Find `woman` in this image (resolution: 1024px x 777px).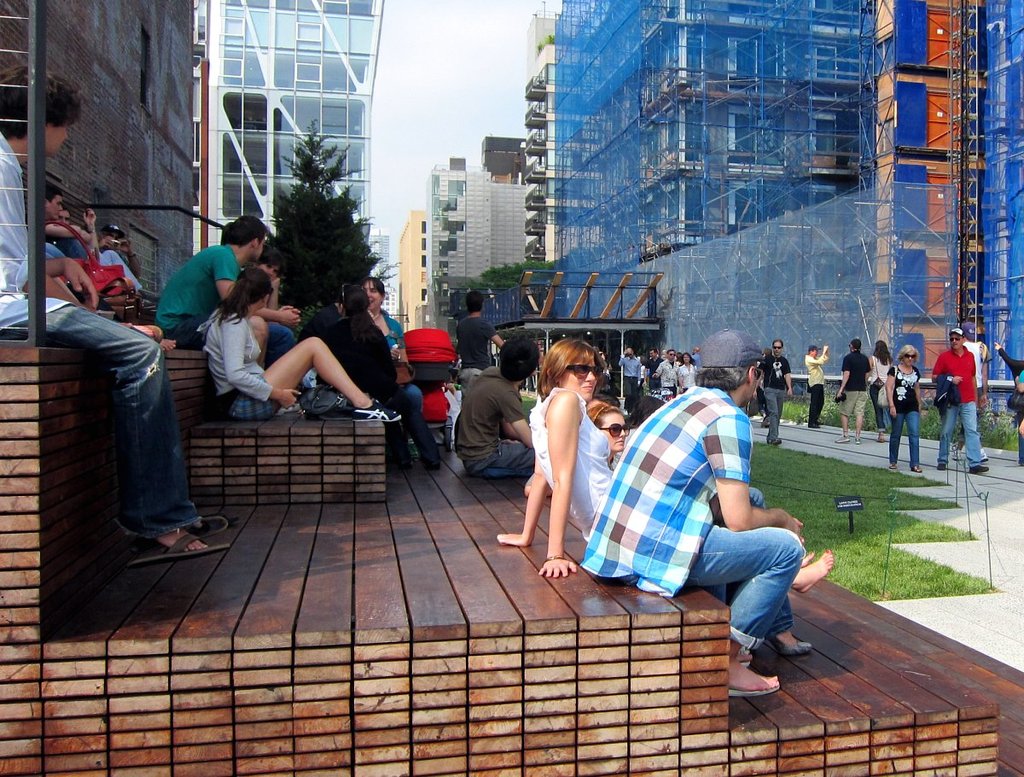
[871, 339, 893, 442].
